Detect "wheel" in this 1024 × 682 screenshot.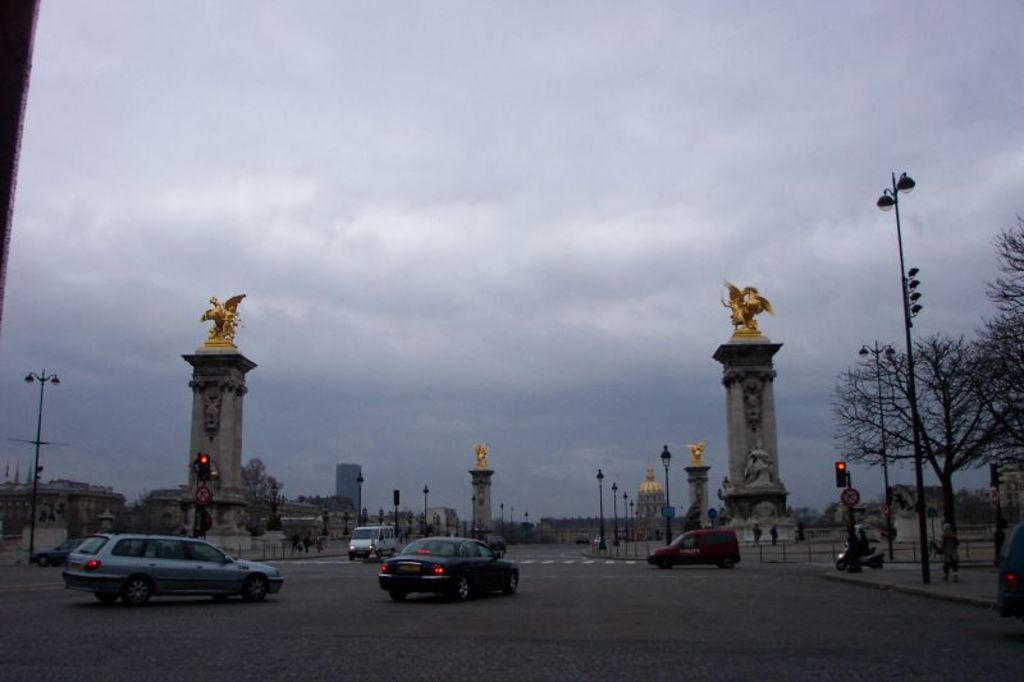
Detection: [left=874, top=562, right=888, bottom=568].
